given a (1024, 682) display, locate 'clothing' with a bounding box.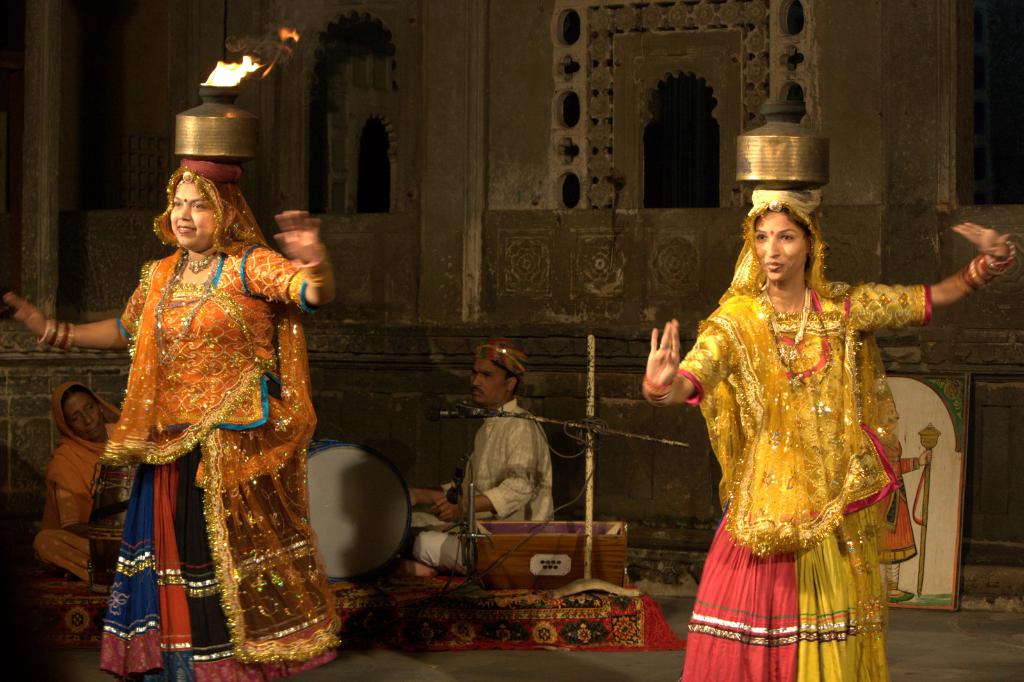
Located: BBox(36, 377, 128, 569).
